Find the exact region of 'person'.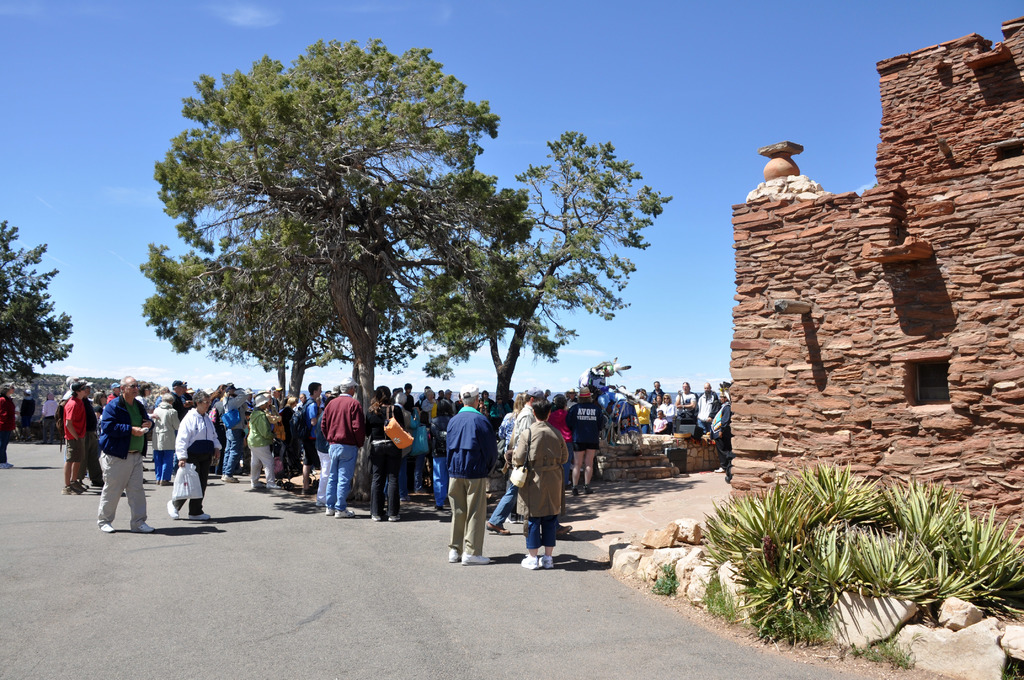
Exact region: region(170, 384, 191, 422).
